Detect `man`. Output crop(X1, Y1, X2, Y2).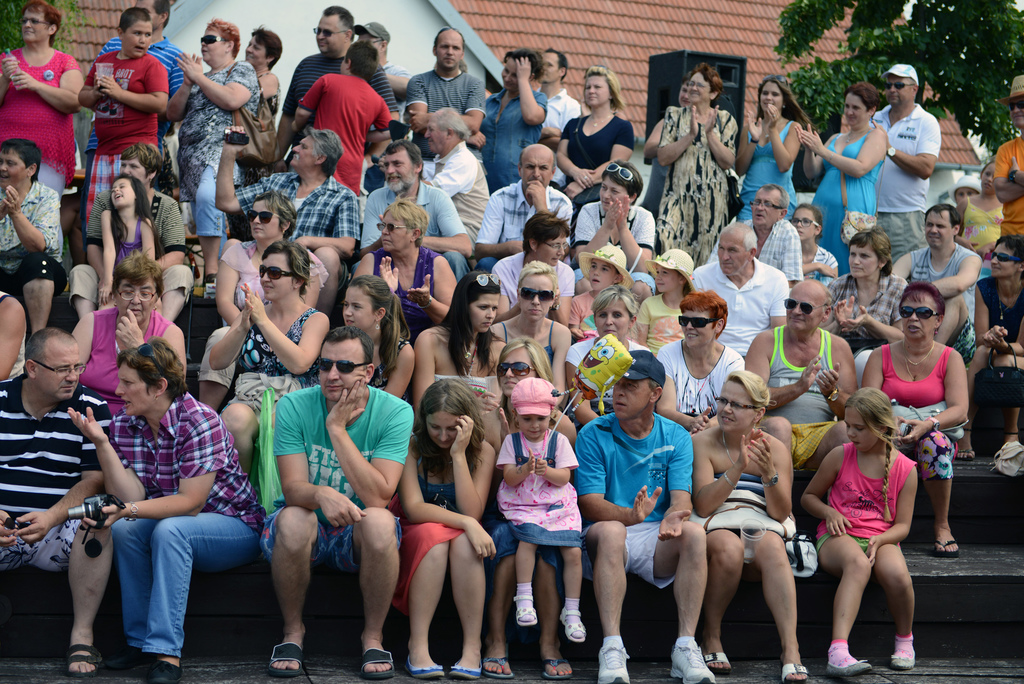
crop(364, 144, 472, 304).
